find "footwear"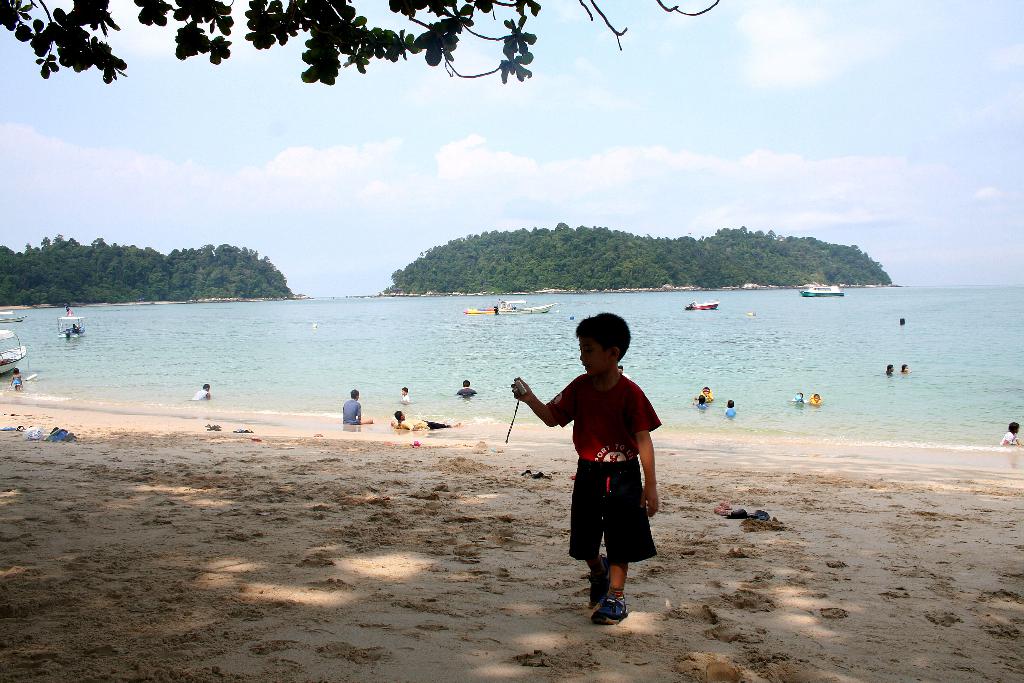
bbox=(583, 553, 611, 602)
